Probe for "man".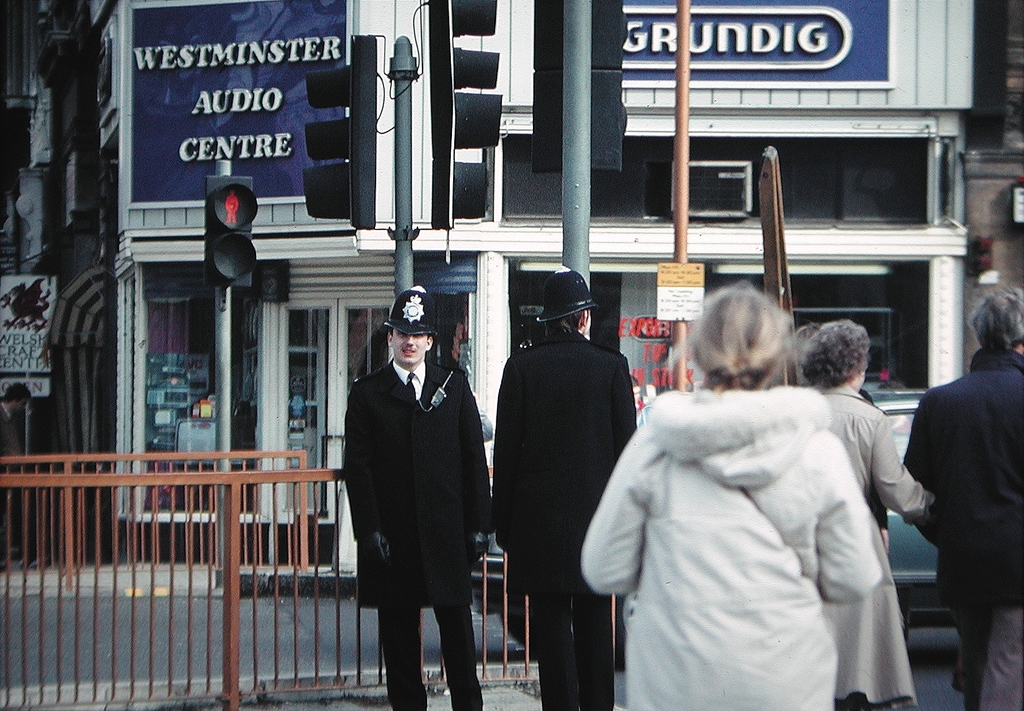
Probe result: pyautogui.locateOnScreen(901, 286, 1023, 710).
